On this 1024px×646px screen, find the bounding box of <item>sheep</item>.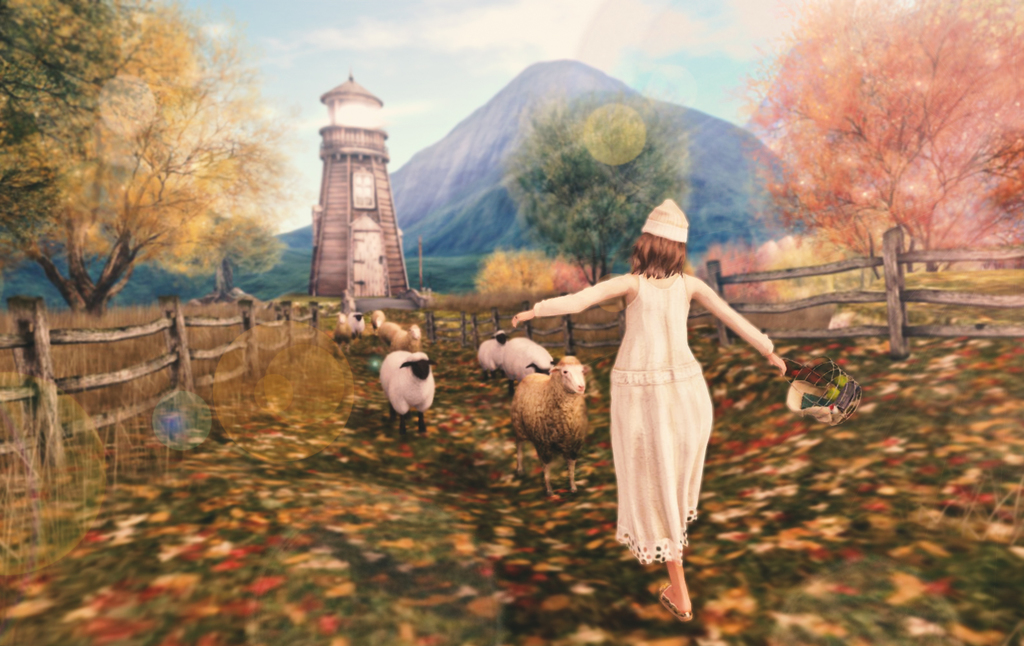
Bounding box: 376/352/439/431.
